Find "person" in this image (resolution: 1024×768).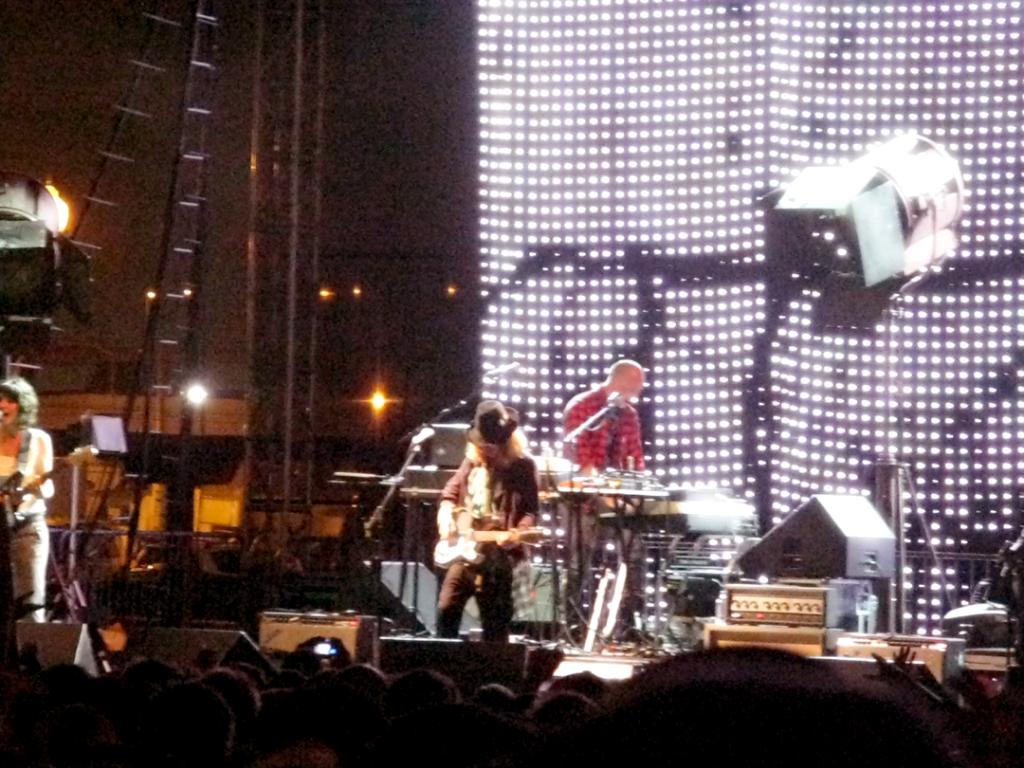
select_region(432, 399, 540, 636).
